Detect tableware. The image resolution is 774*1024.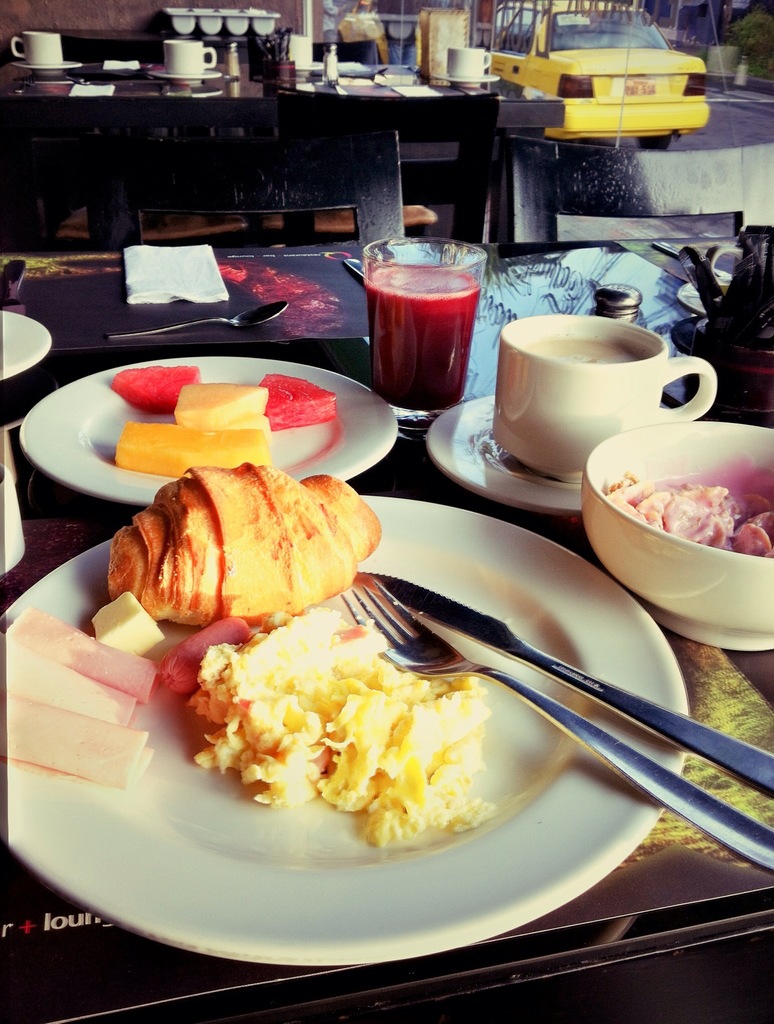
(x1=345, y1=255, x2=366, y2=276).
